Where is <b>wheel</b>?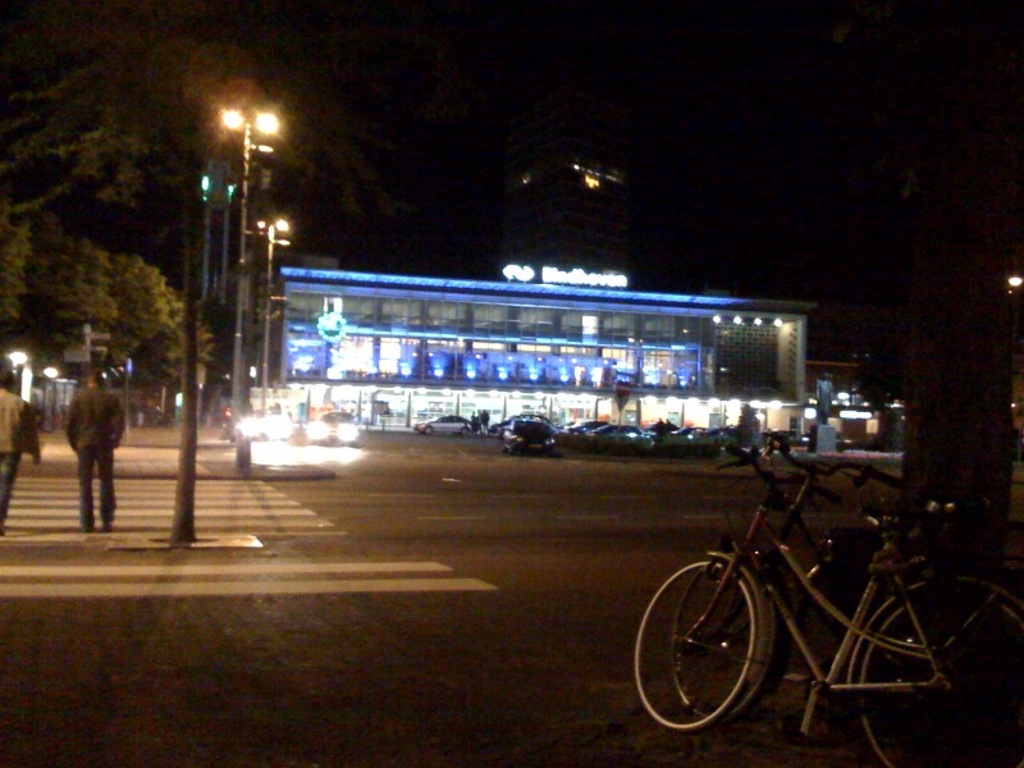
<region>422, 426, 434, 430</region>.
